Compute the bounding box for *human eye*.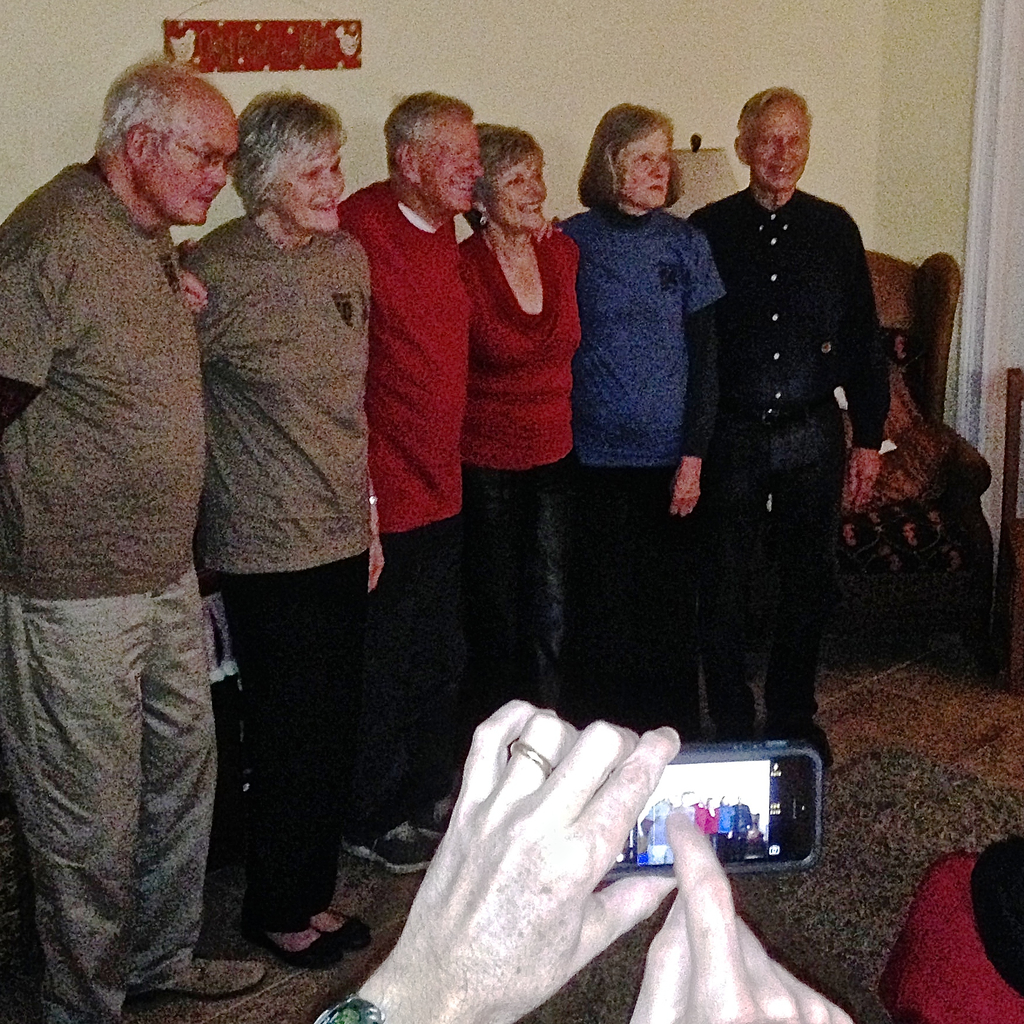
790, 137, 801, 146.
